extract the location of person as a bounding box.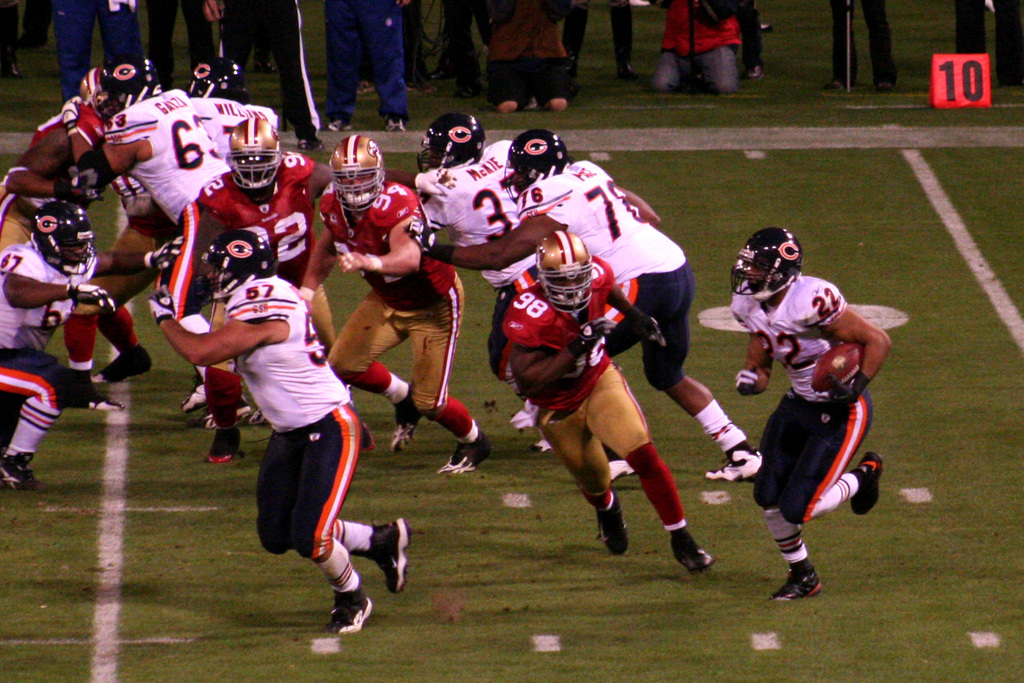
{"left": 726, "top": 220, "right": 890, "bottom": 611}.
